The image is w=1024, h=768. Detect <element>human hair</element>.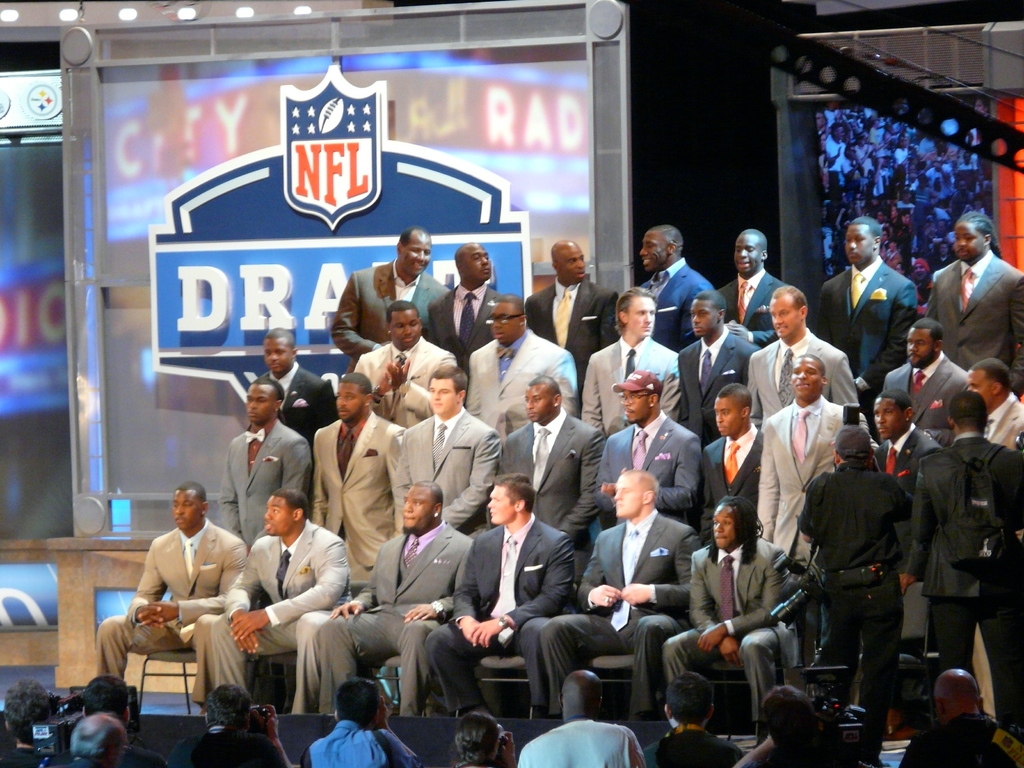
Detection: (x1=494, y1=294, x2=527, y2=316).
